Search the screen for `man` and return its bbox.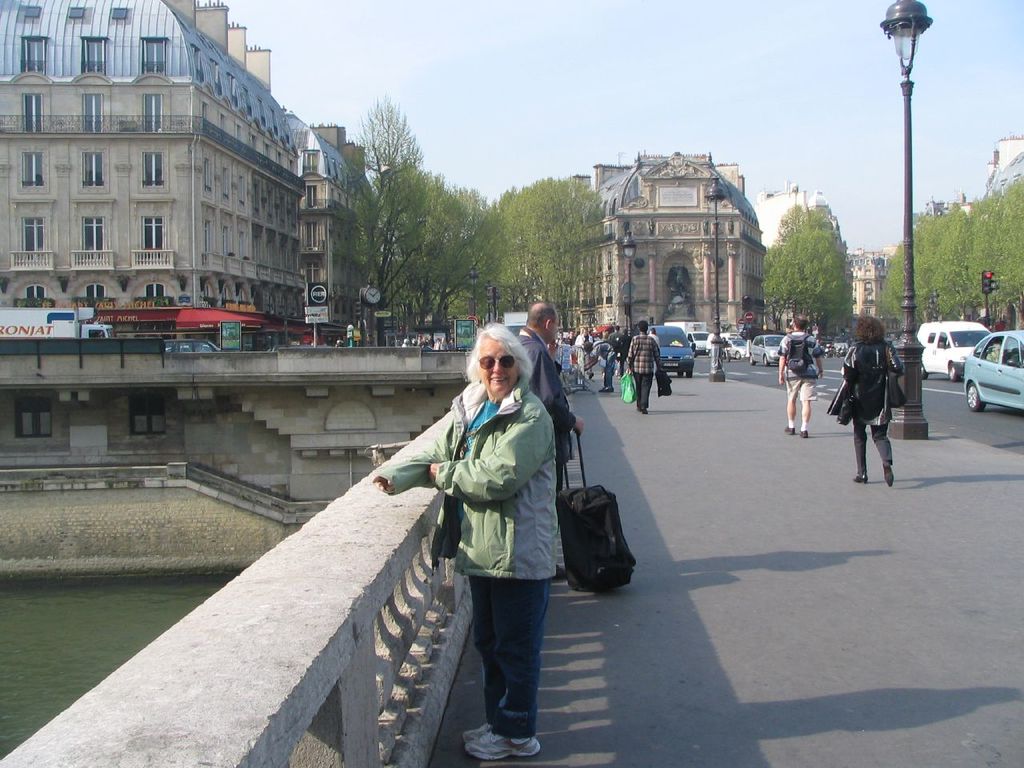
Found: [437, 337, 446, 349].
